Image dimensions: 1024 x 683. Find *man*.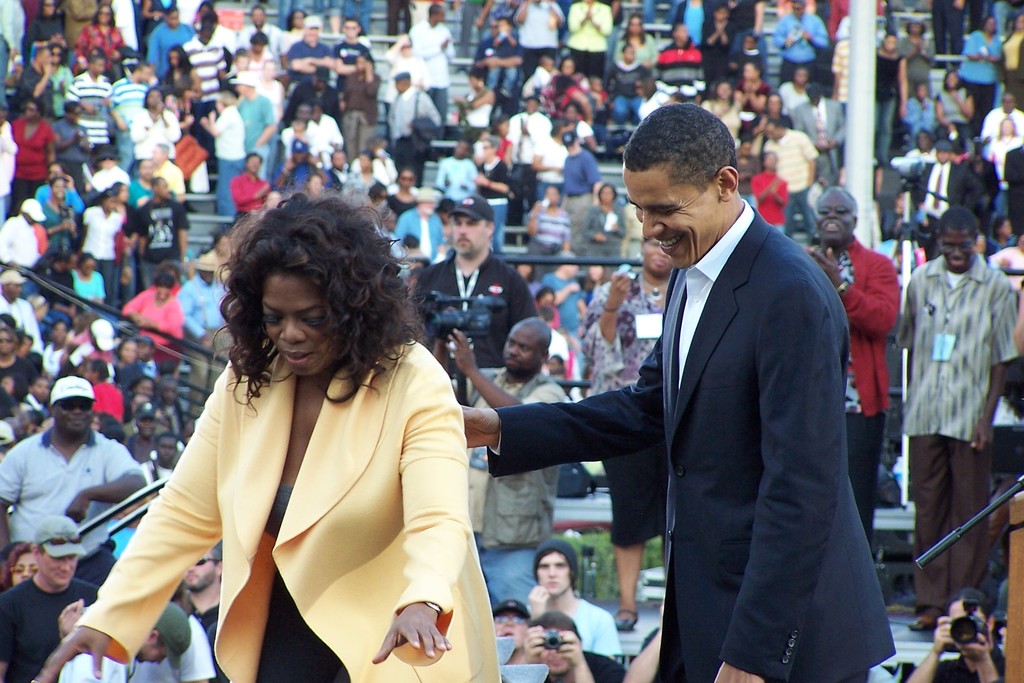
bbox=[41, 252, 77, 320].
